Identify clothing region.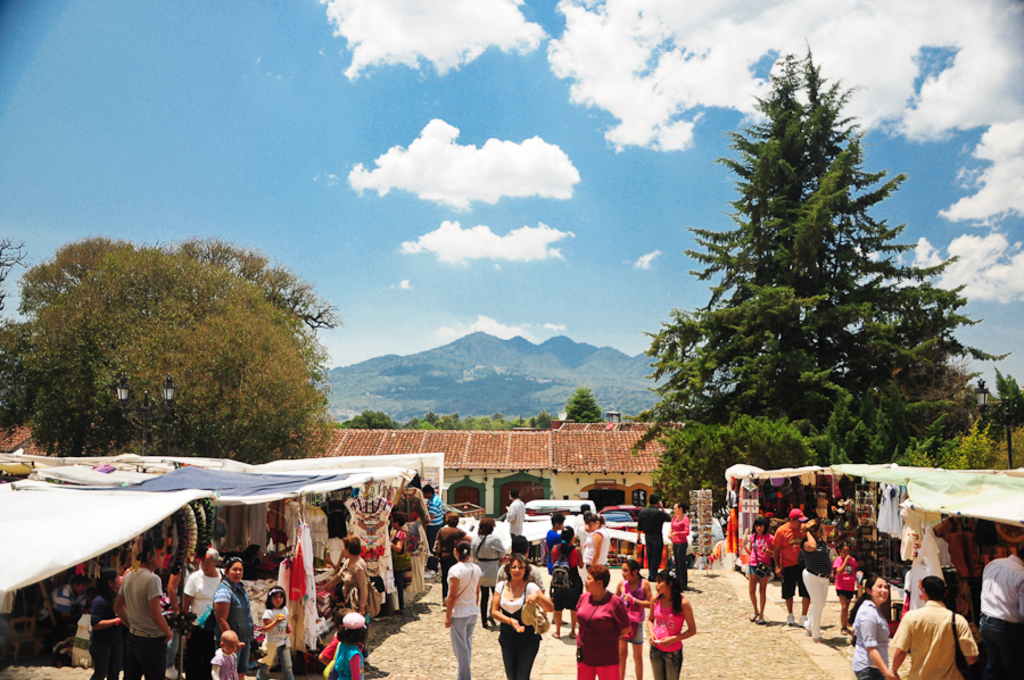
Region: 447:561:489:679.
